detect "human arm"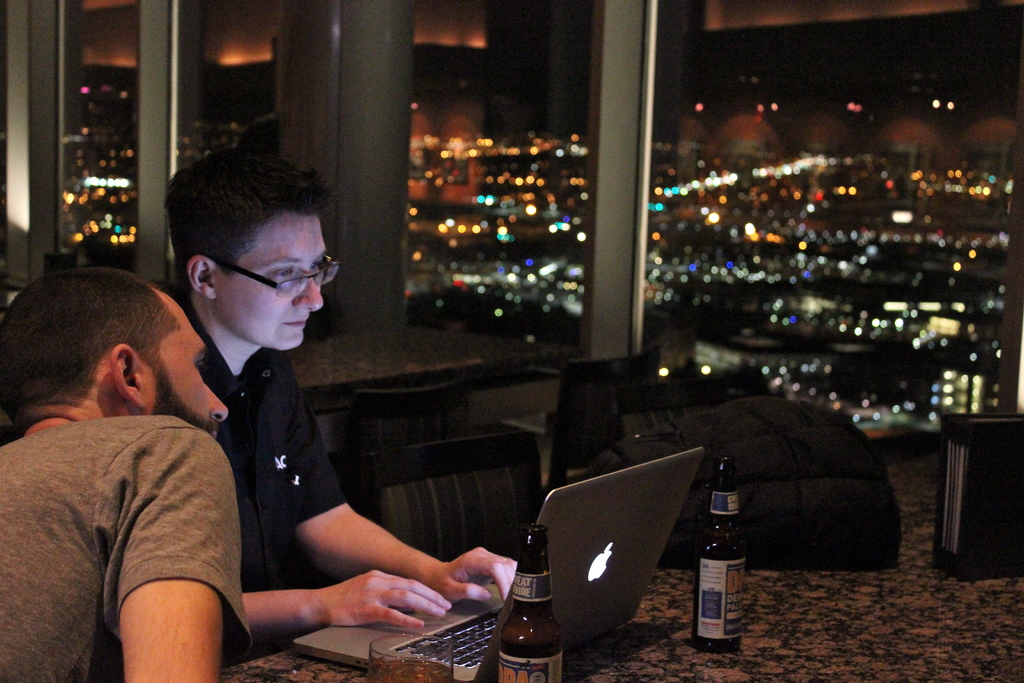
crop(237, 572, 447, 630)
